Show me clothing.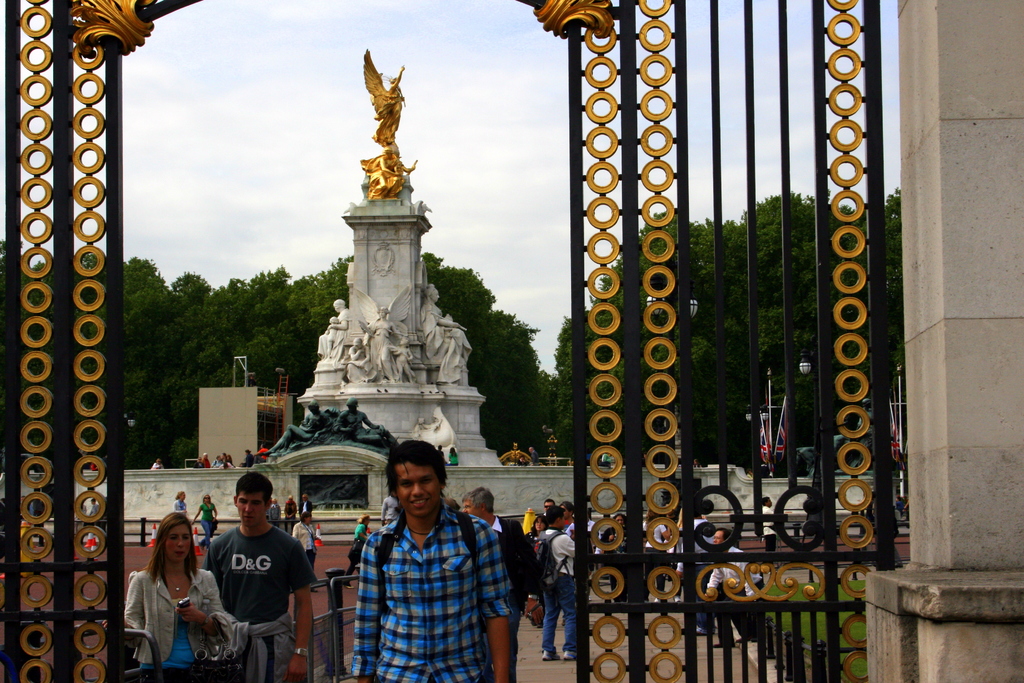
clothing is here: 348/348/377/384.
